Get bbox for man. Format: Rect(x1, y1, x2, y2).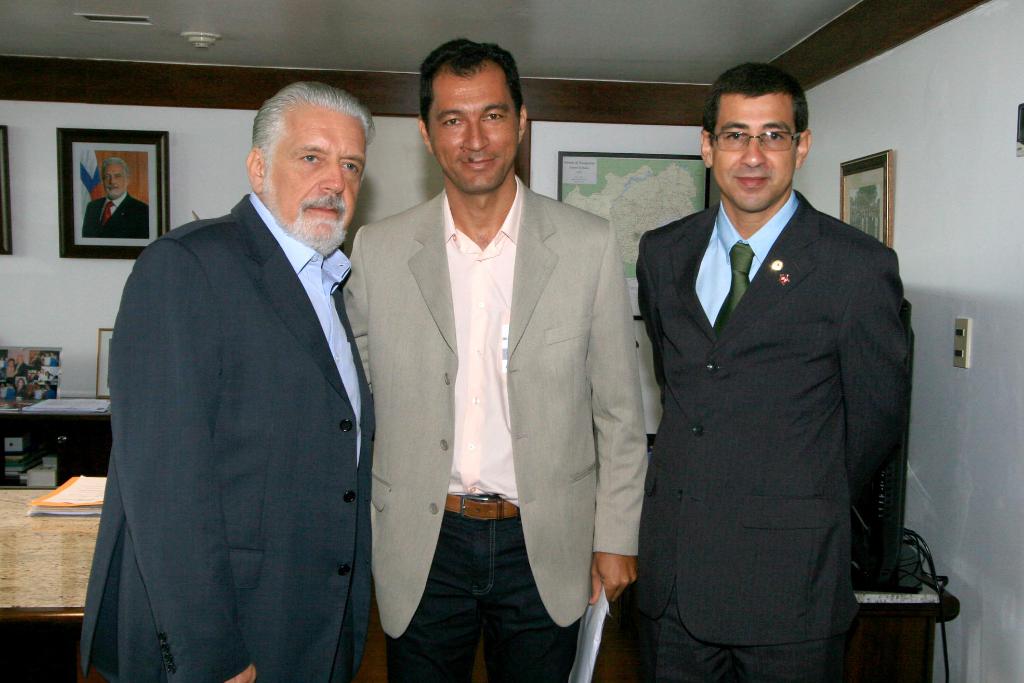
Rect(630, 56, 905, 682).
